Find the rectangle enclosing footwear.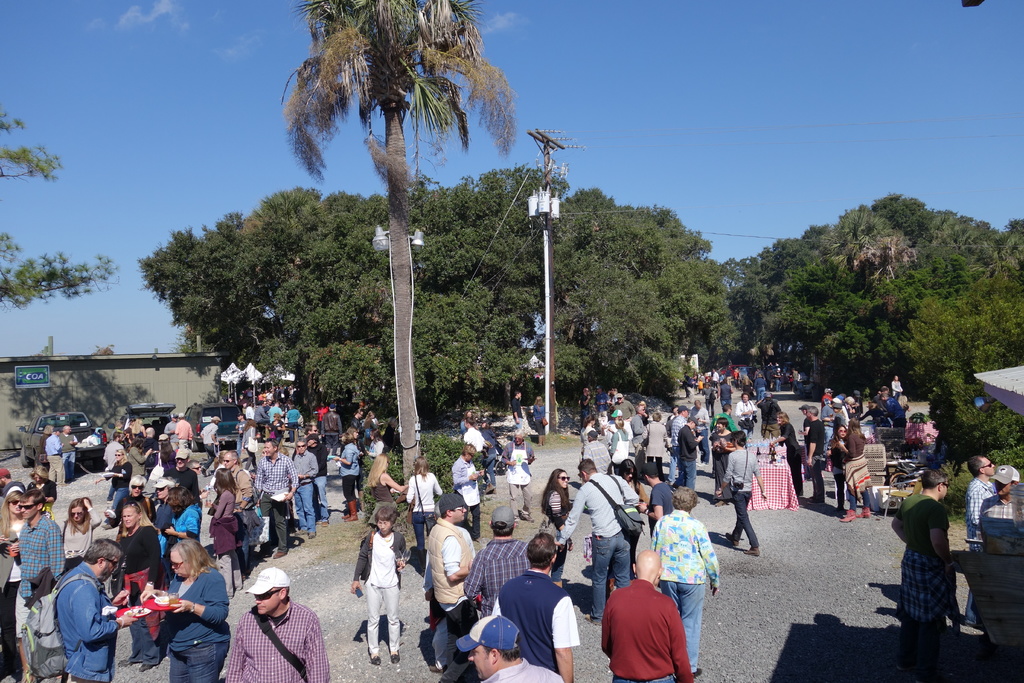
<bbox>857, 511, 872, 520</bbox>.
